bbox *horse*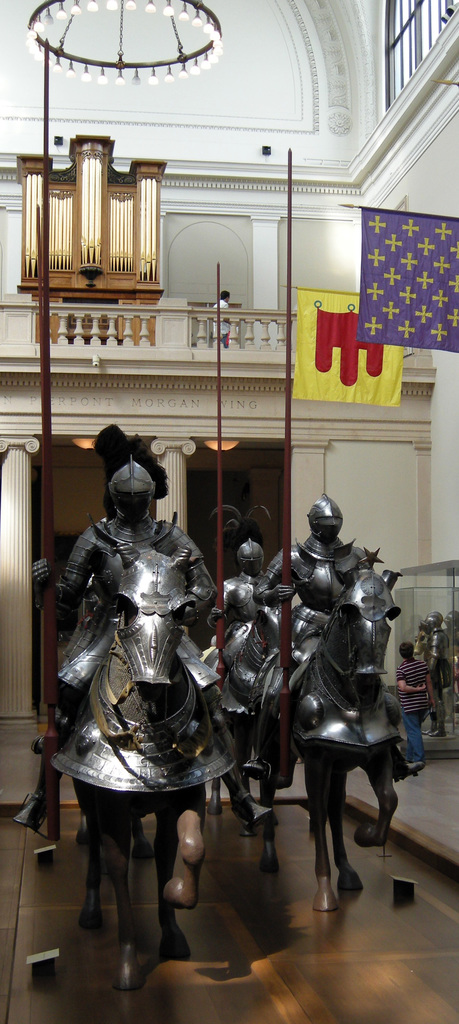
(69, 543, 211, 989)
